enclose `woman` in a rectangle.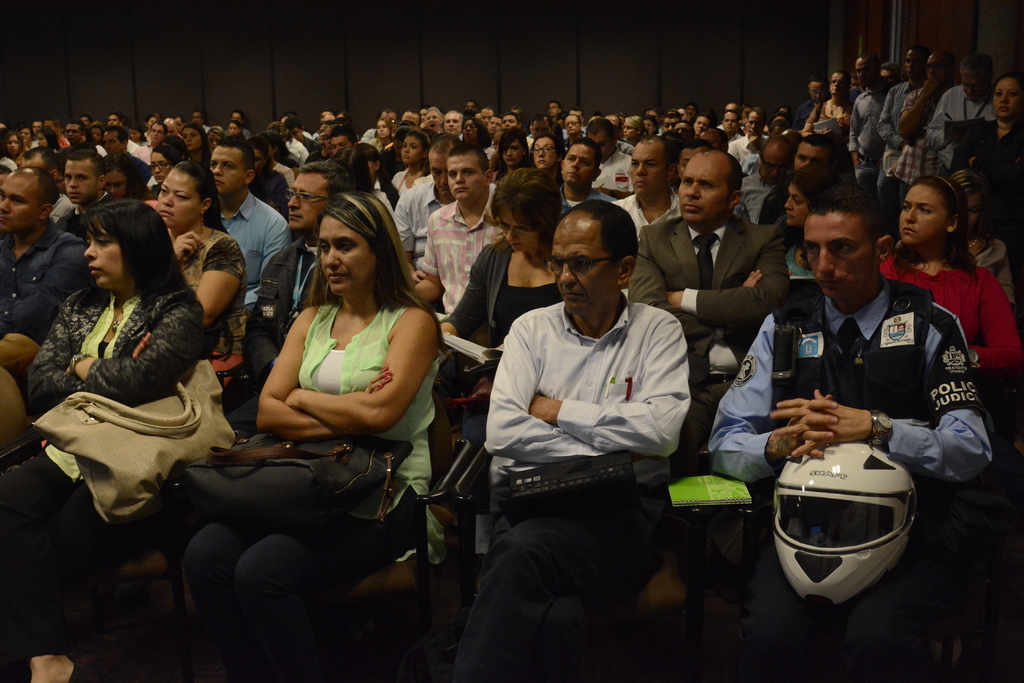
left=164, top=207, right=448, bottom=682.
